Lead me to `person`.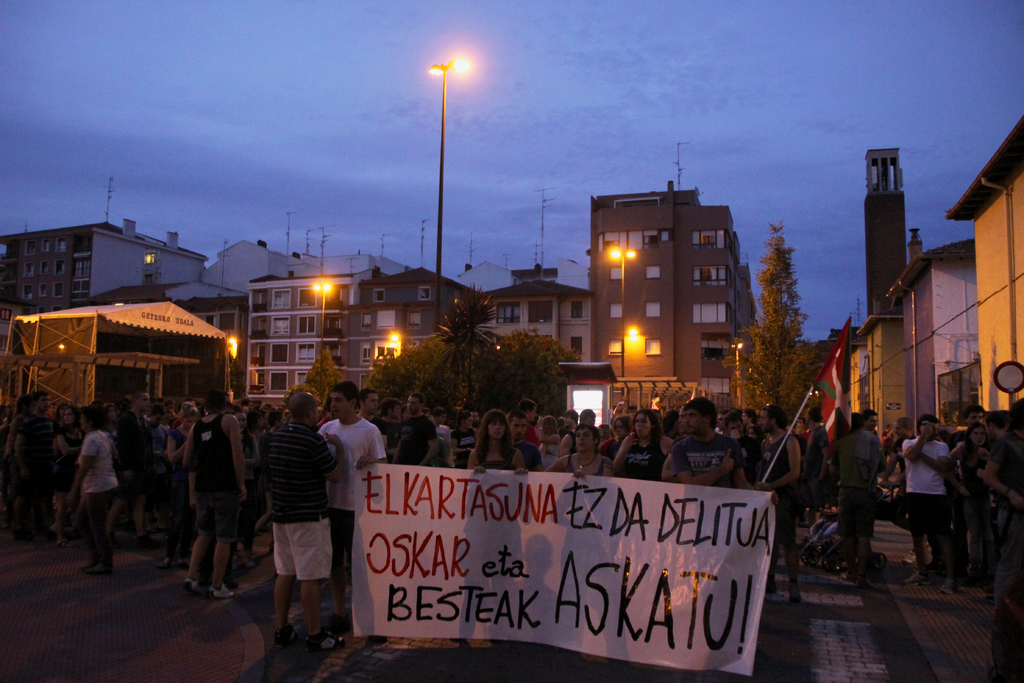
Lead to bbox=(178, 386, 244, 608).
